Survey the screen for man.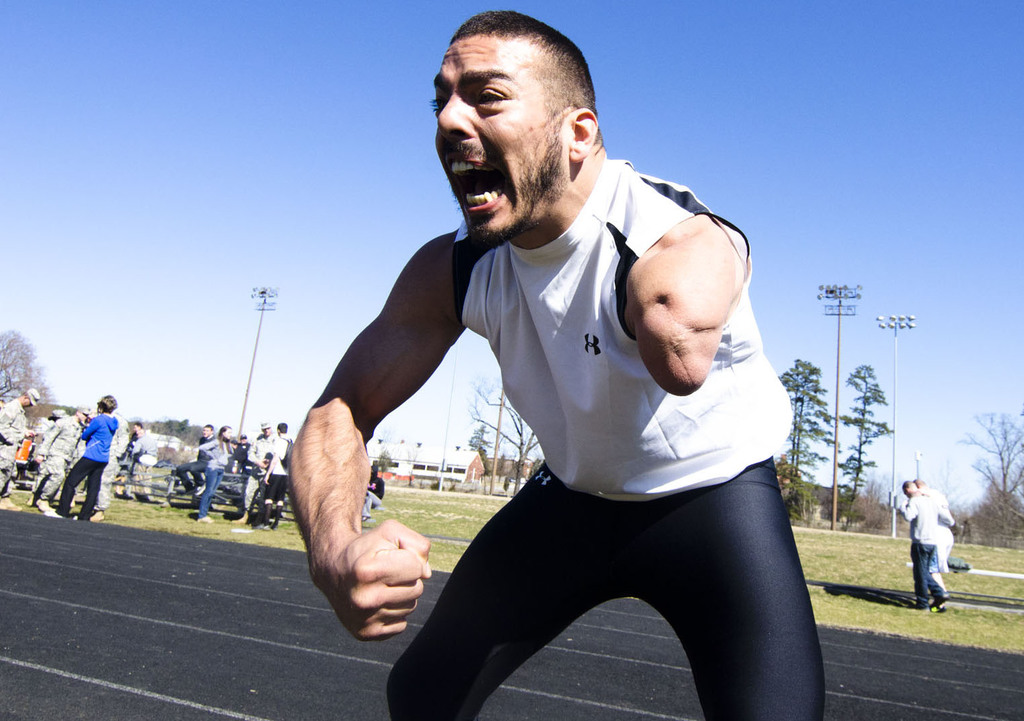
Survey found: pyautogui.locateOnScreen(289, 6, 824, 720).
